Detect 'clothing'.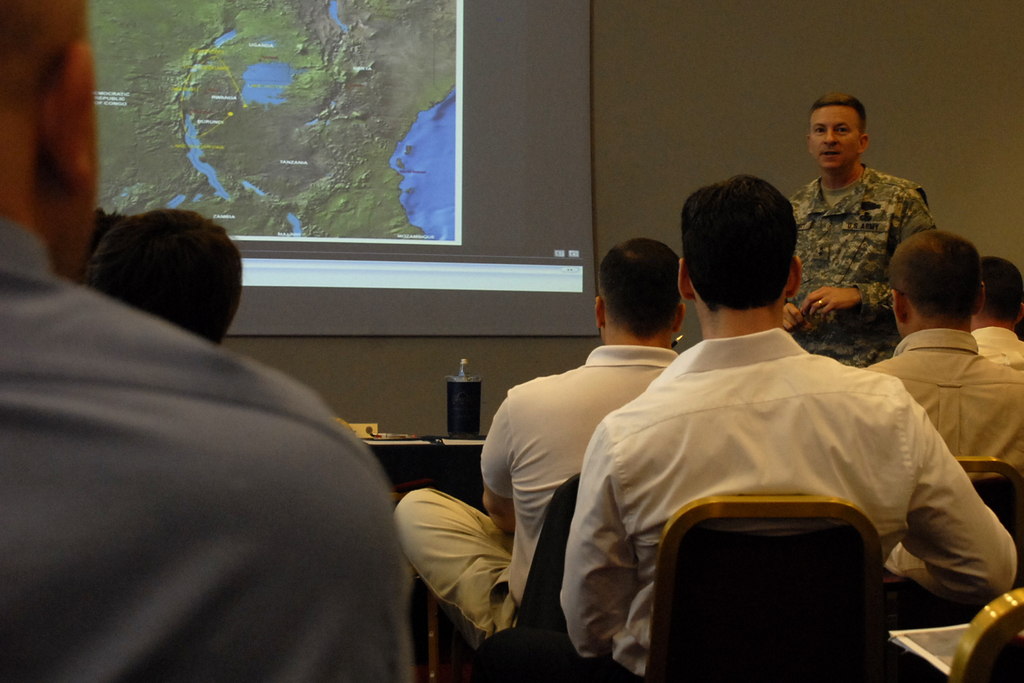
Detected at pyautogui.locateOnScreen(974, 317, 1023, 361).
